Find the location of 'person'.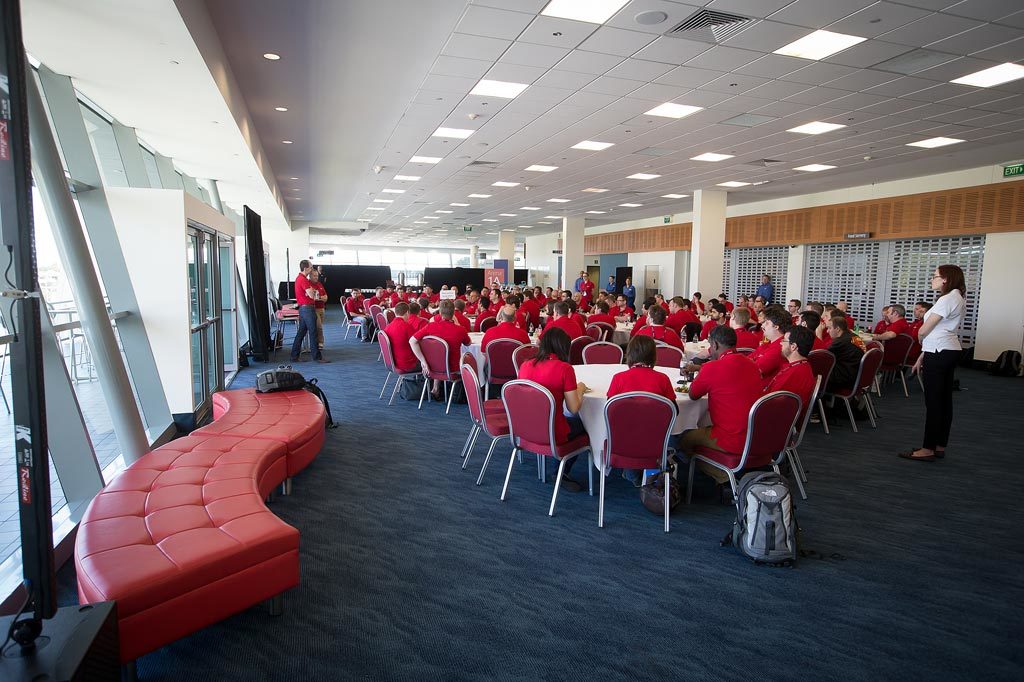
Location: (703, 303, 732, 331).
